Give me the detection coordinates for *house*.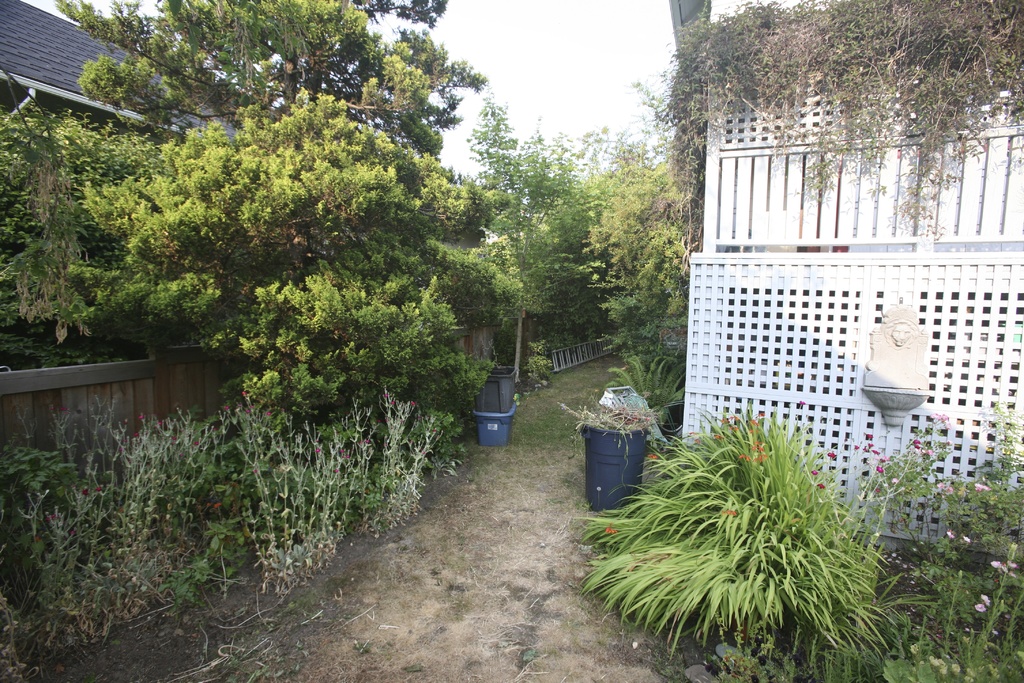
rect(650, 81, 1023, 495).
